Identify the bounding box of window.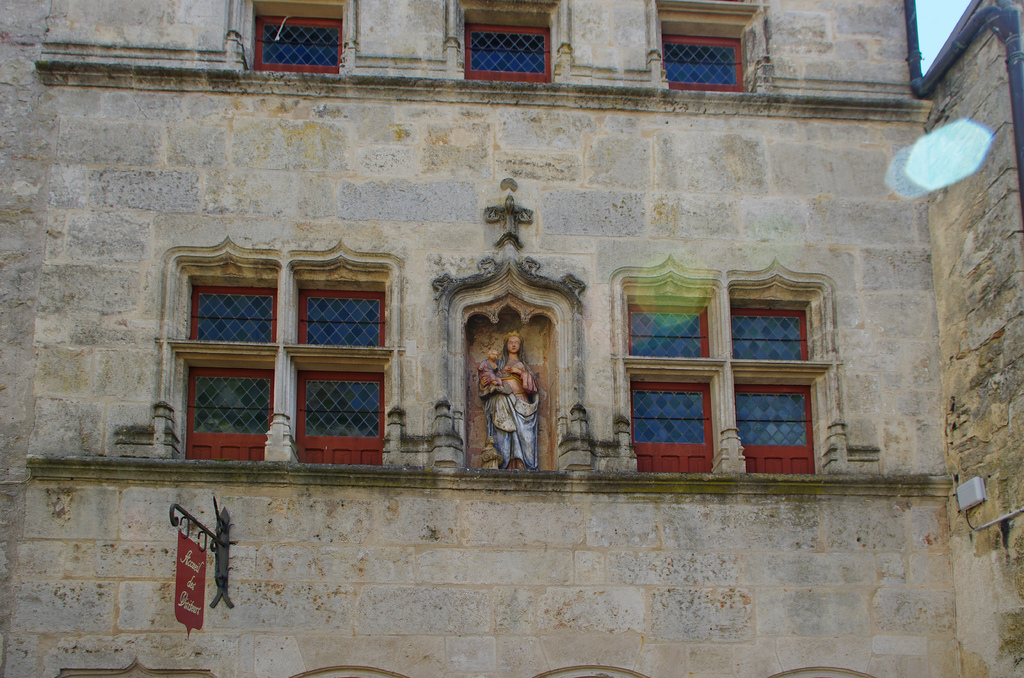
detection(282, 238, 404, 466).
